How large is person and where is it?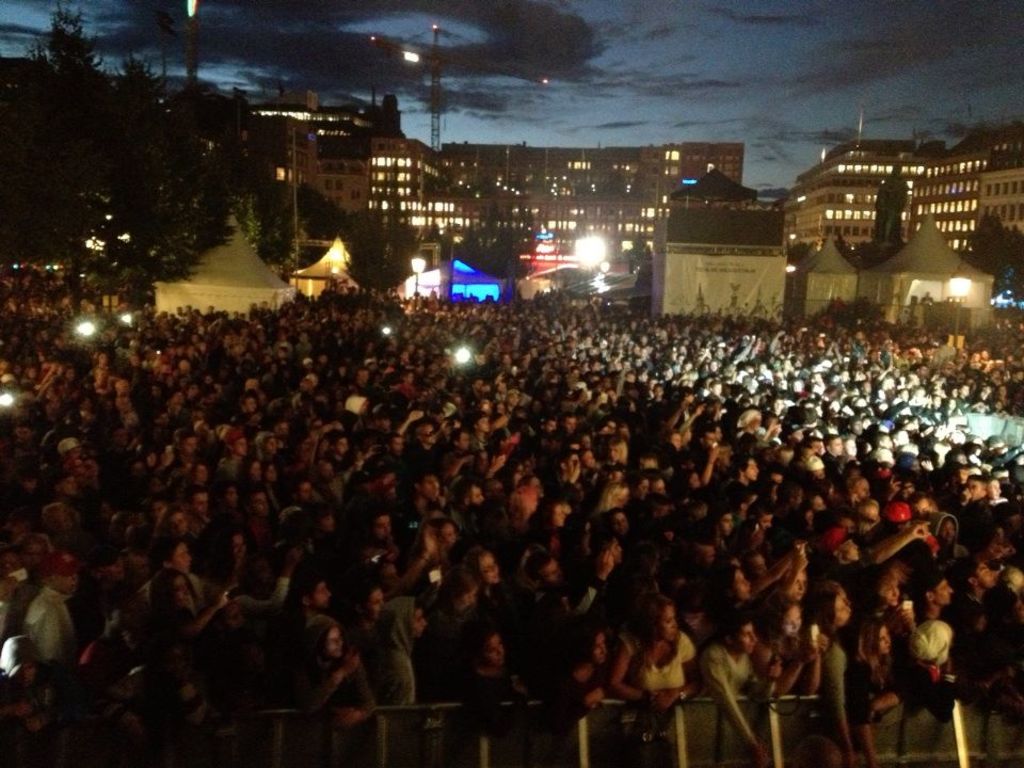
Bounding box: (x1=608, y1=595, x2=705, y2=715).
